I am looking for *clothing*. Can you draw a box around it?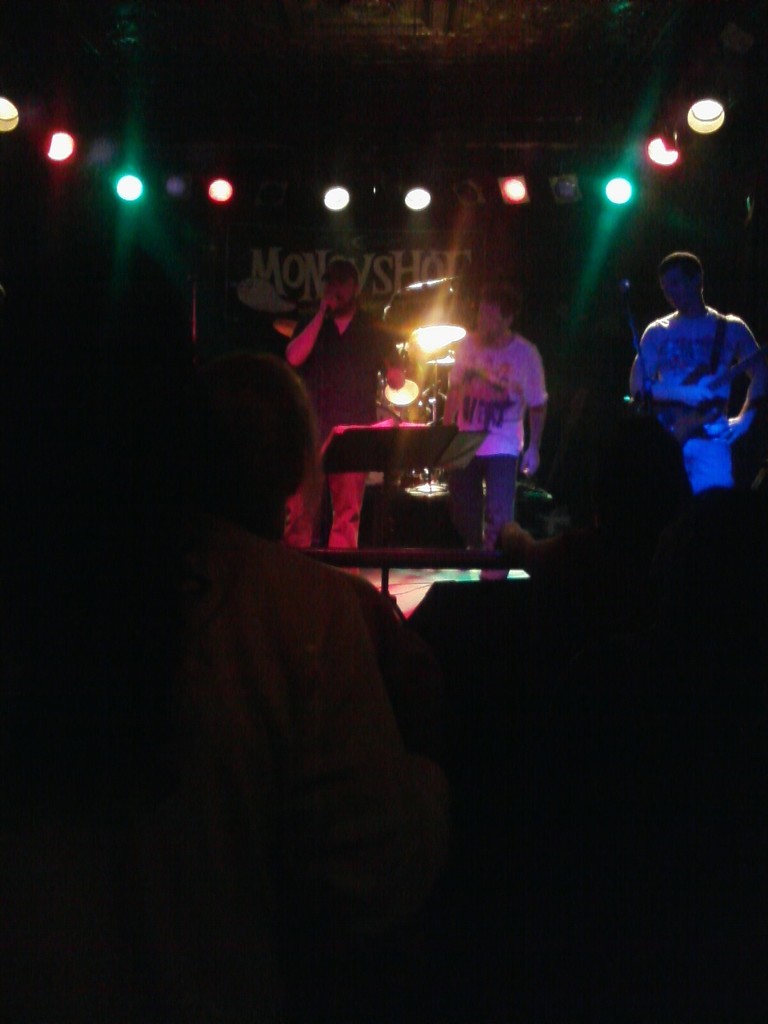
Sure, the bounding box is BBox(287, 300, 390, 564).
